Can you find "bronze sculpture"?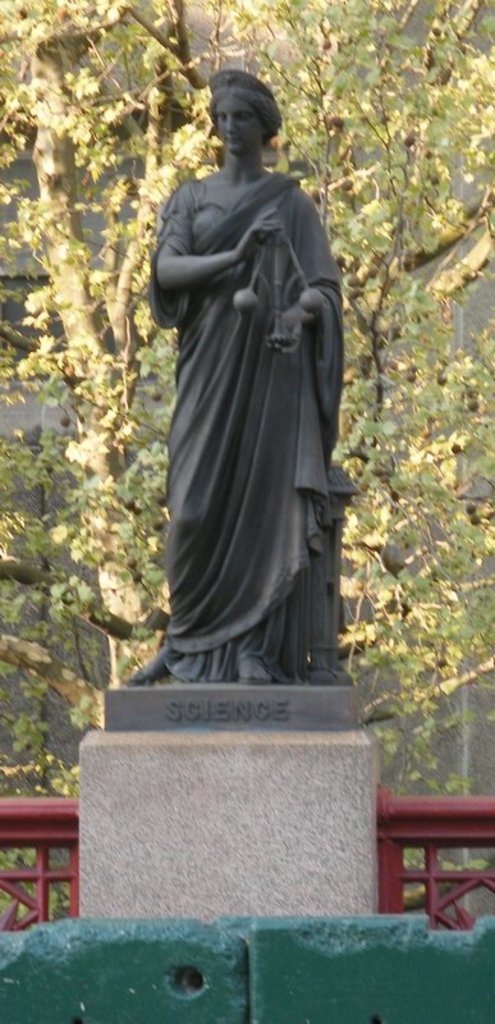
Yes, bounding box: pyautogui.locateOnScreen(129, 67, 367, 689).
